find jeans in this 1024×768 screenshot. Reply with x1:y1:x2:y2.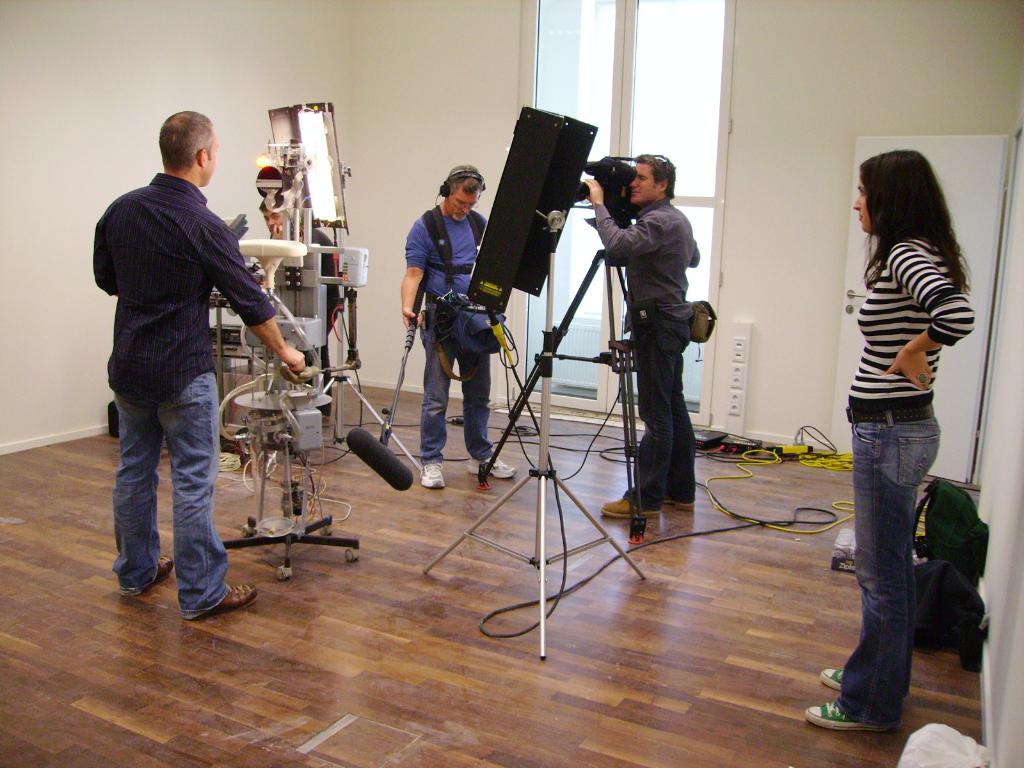
623:315:705:509.
